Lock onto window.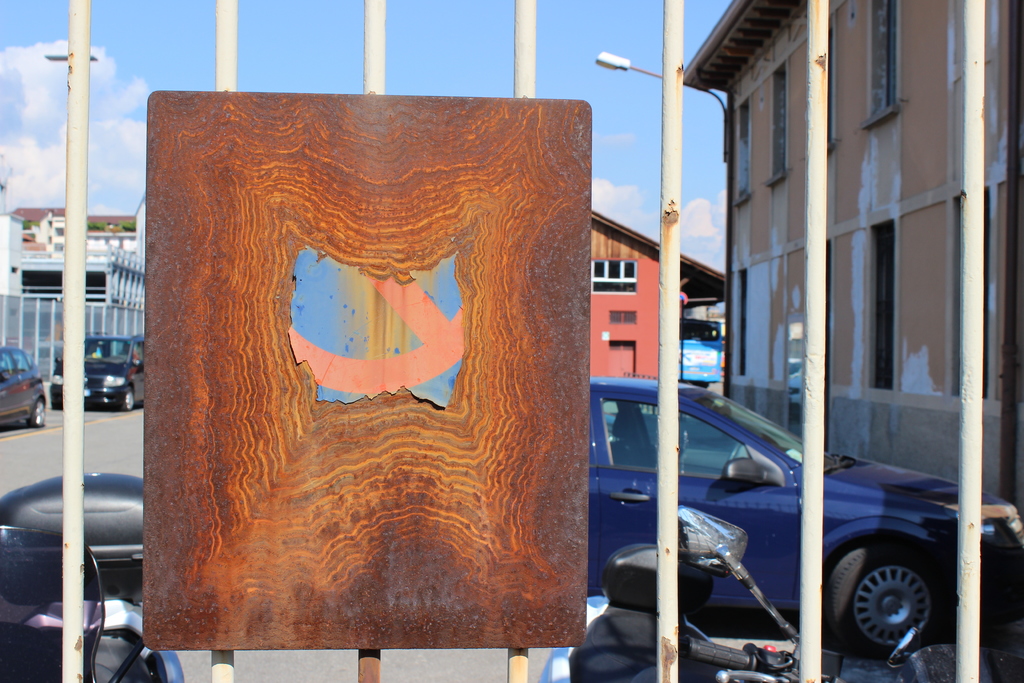
Locked: crop(867, 0, 899, 112).
